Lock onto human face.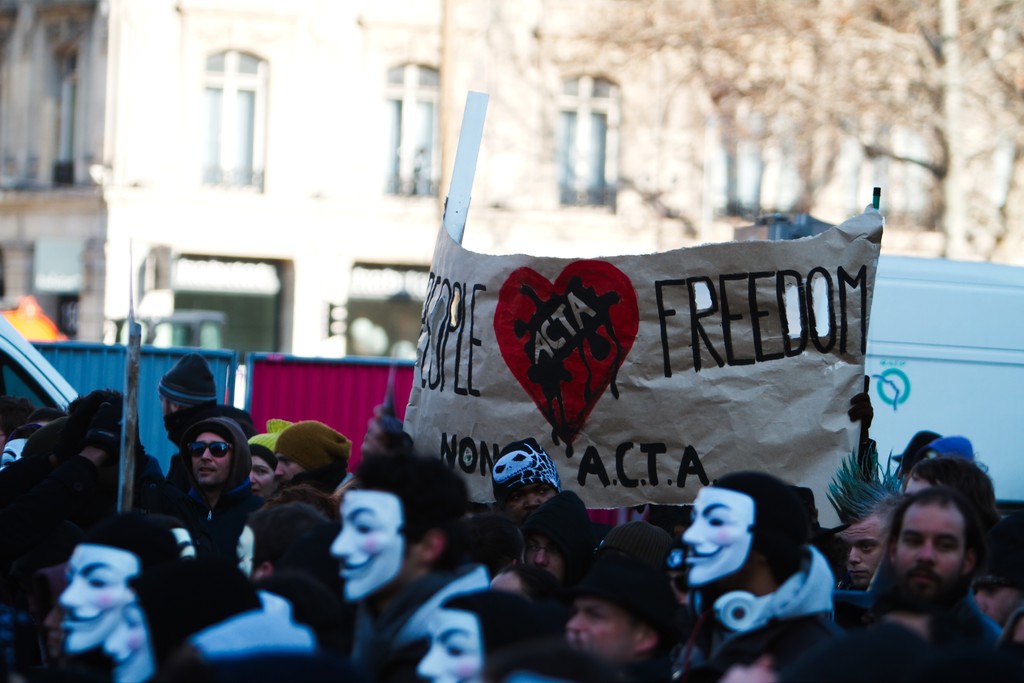
Locked: rect(245, 454, 271, 498).
